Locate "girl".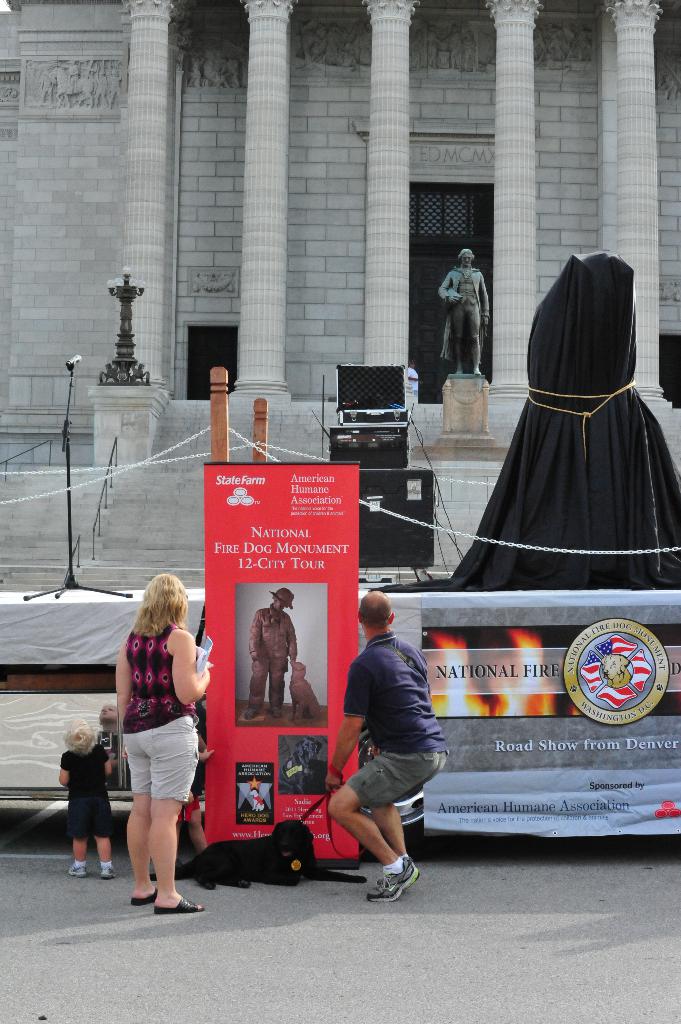
Bounding box: 117:575:212:915.
